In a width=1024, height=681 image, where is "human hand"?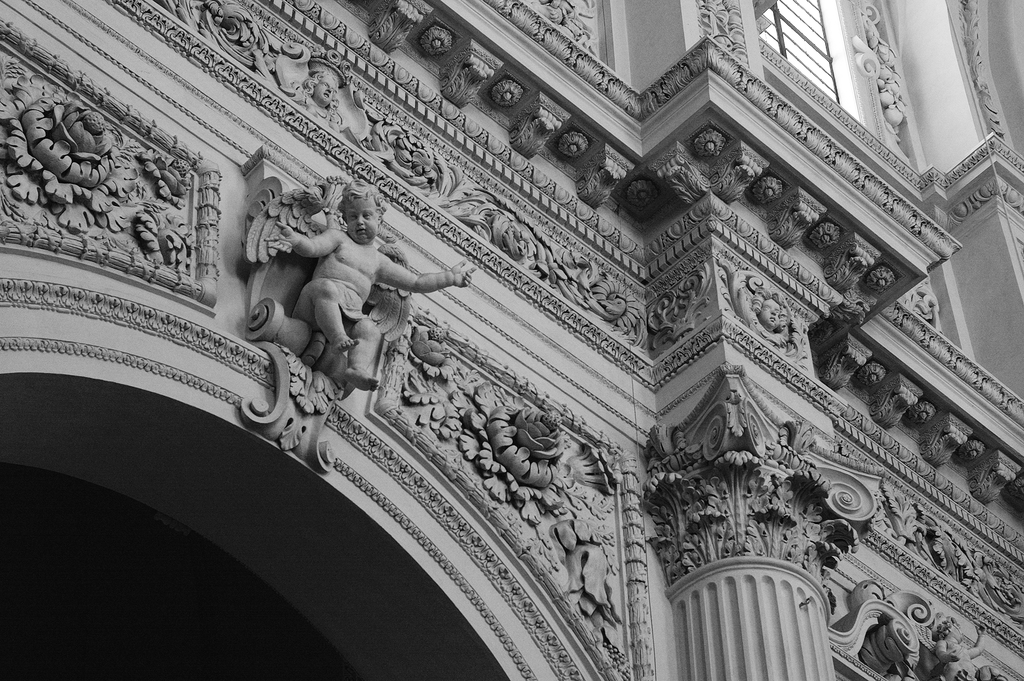
bbox=(947, 653, 959, 665).
